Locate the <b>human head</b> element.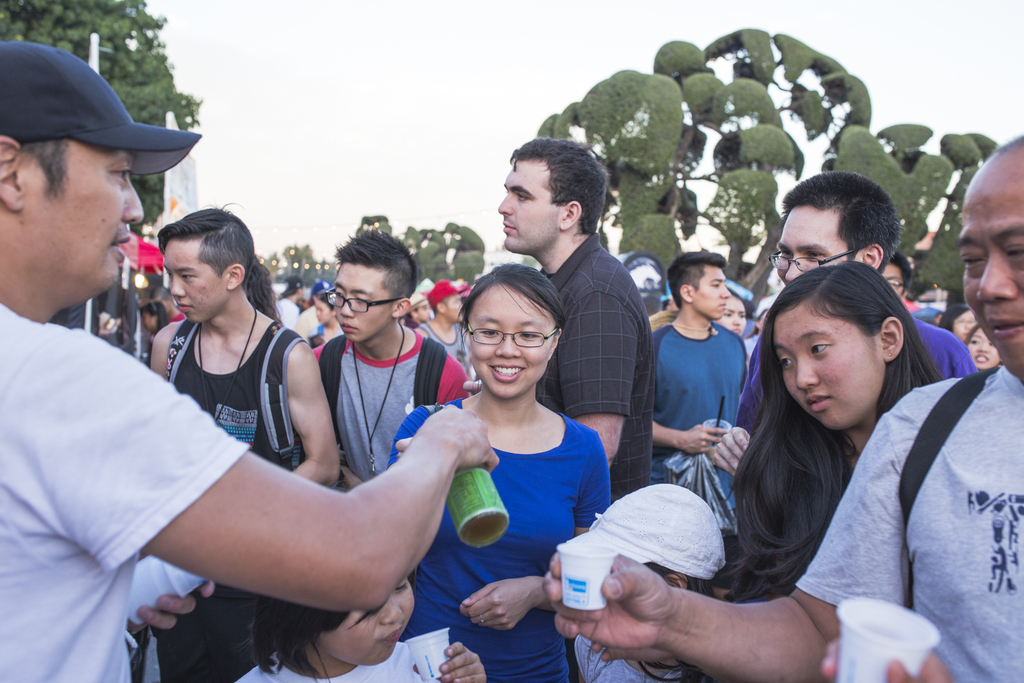
Element bbox: select_region(720, 295, 749, 343).
